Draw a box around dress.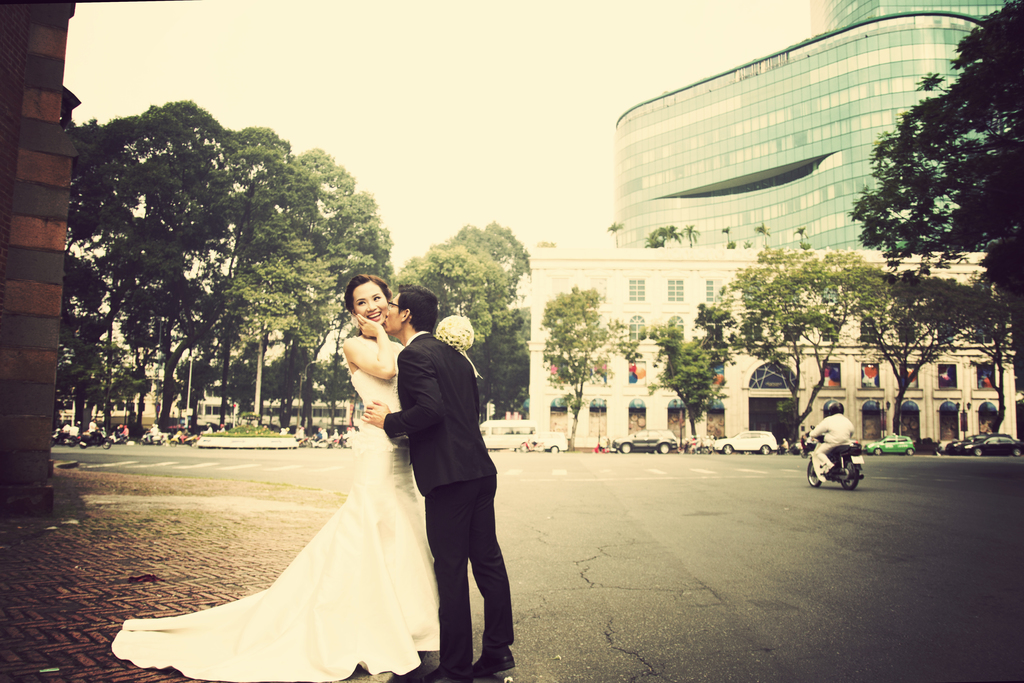
[x1=110, y1=370, x2=439, y2=681].
